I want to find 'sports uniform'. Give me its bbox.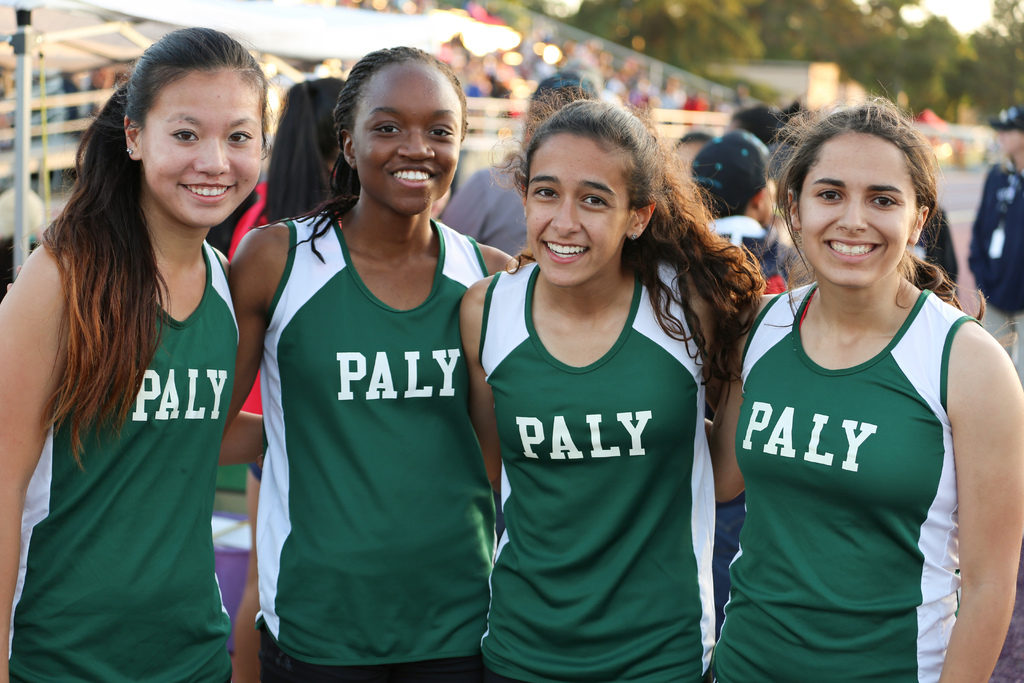
bbox=(963, 104, 1023, 383).
